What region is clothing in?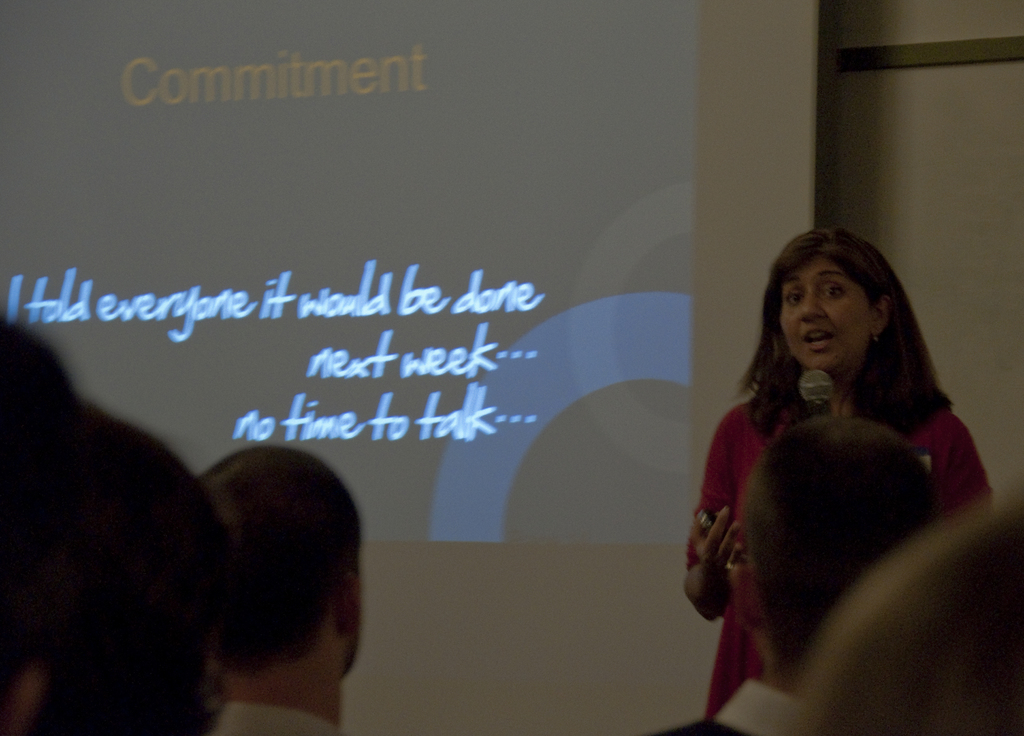
box=[666, 682, 800, 735].
